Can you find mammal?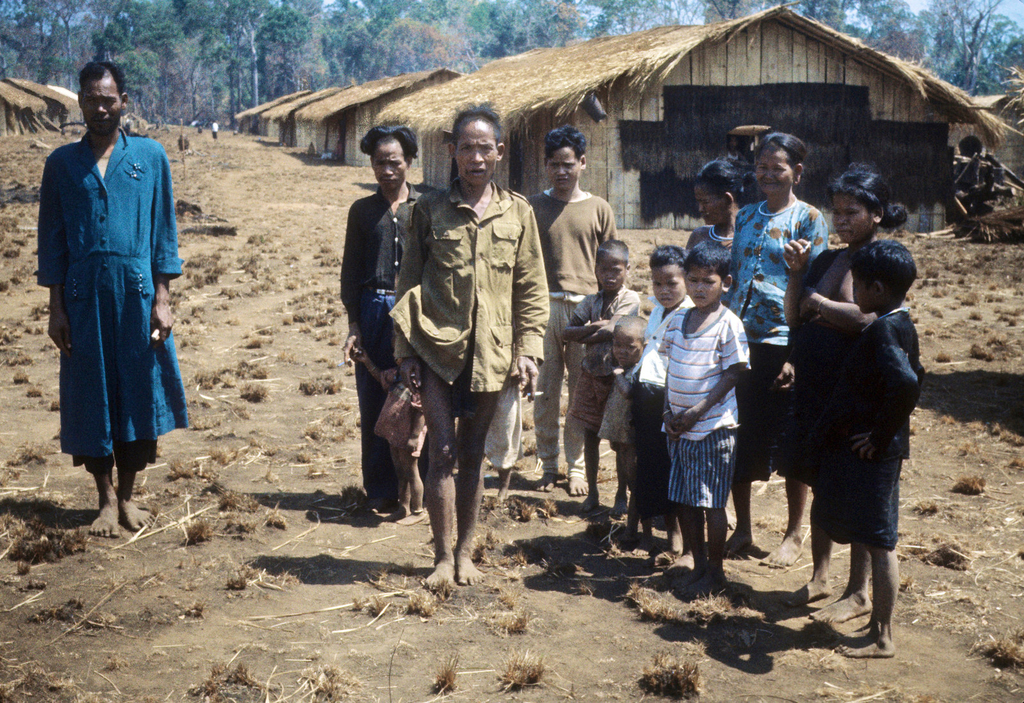
Yes, bounding box: <bbox>627, 242, 691, 566</bbox>.
